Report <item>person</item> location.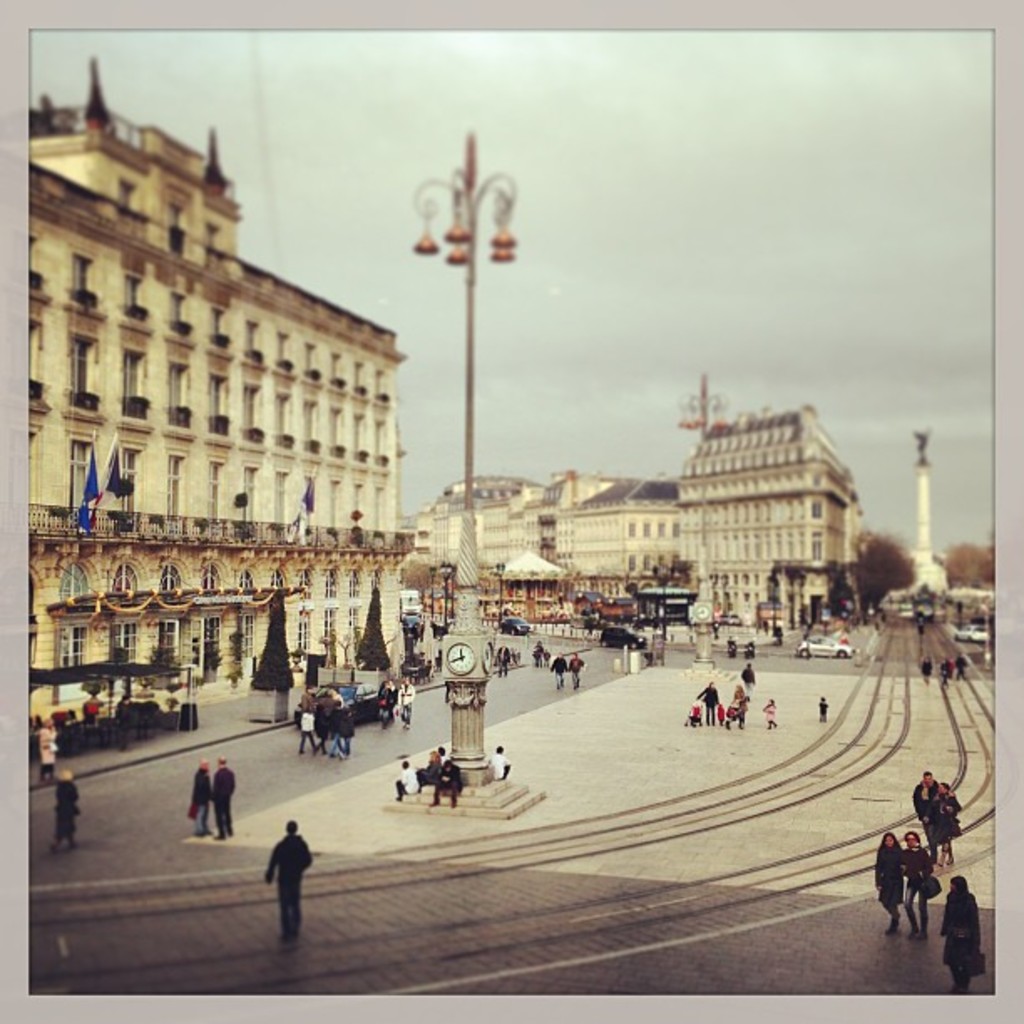
Report: bbox(420, 743, 447, 781).
